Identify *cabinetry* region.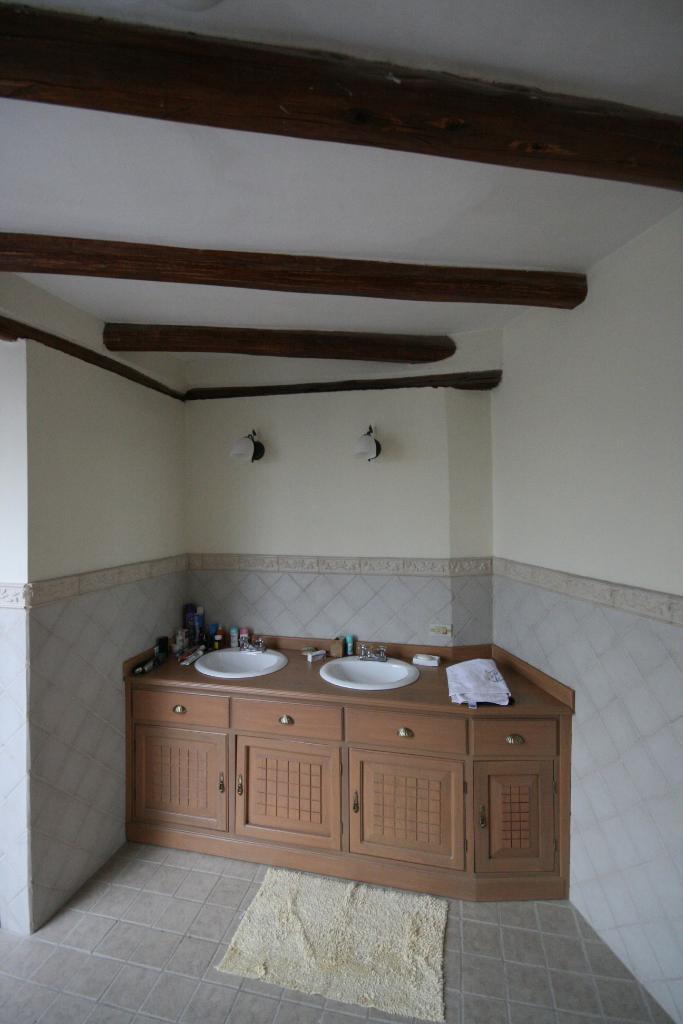
Region: rect(126, 627, 576, 906).
